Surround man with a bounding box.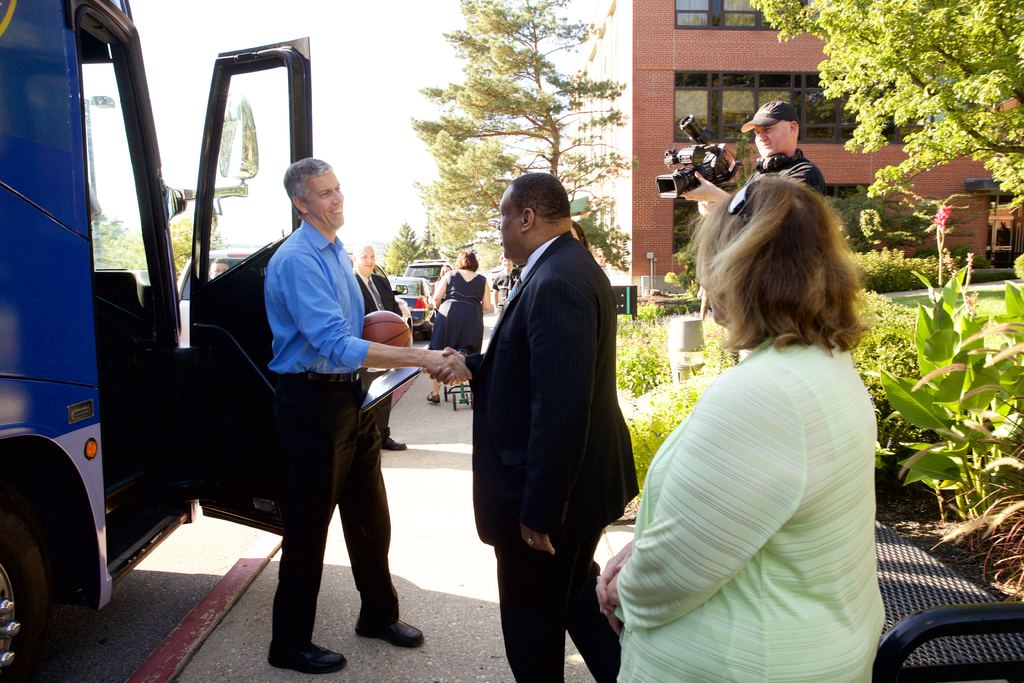
Rect(688, 100, 826, 217).
